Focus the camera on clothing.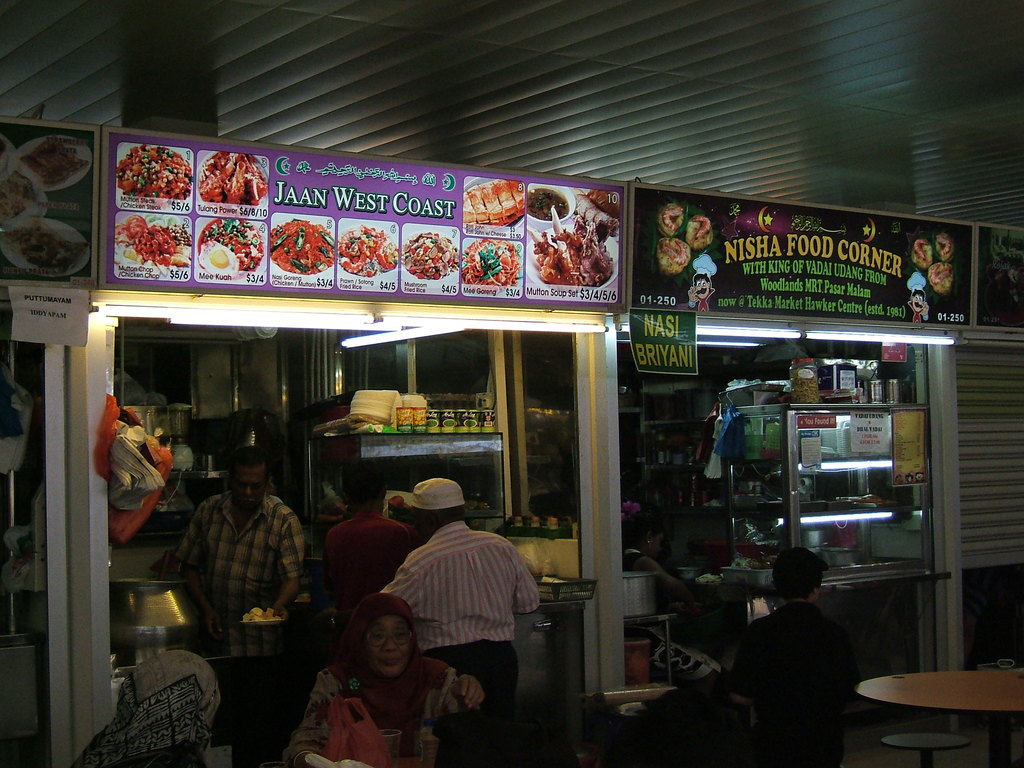
Focus region: x1=717, y1=592, x2=904, y2=767.
